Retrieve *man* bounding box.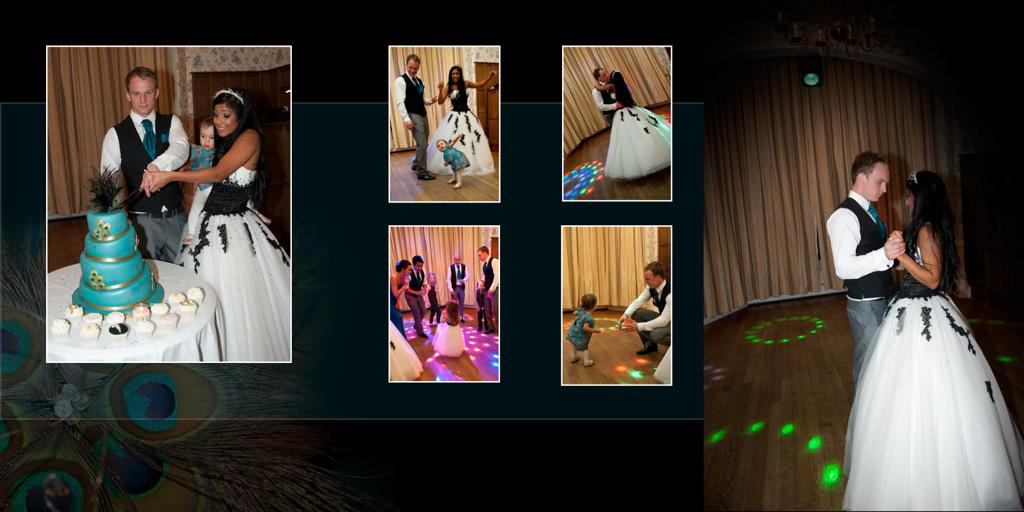
Bounding box: Rect(80, 75, 175, 224).
